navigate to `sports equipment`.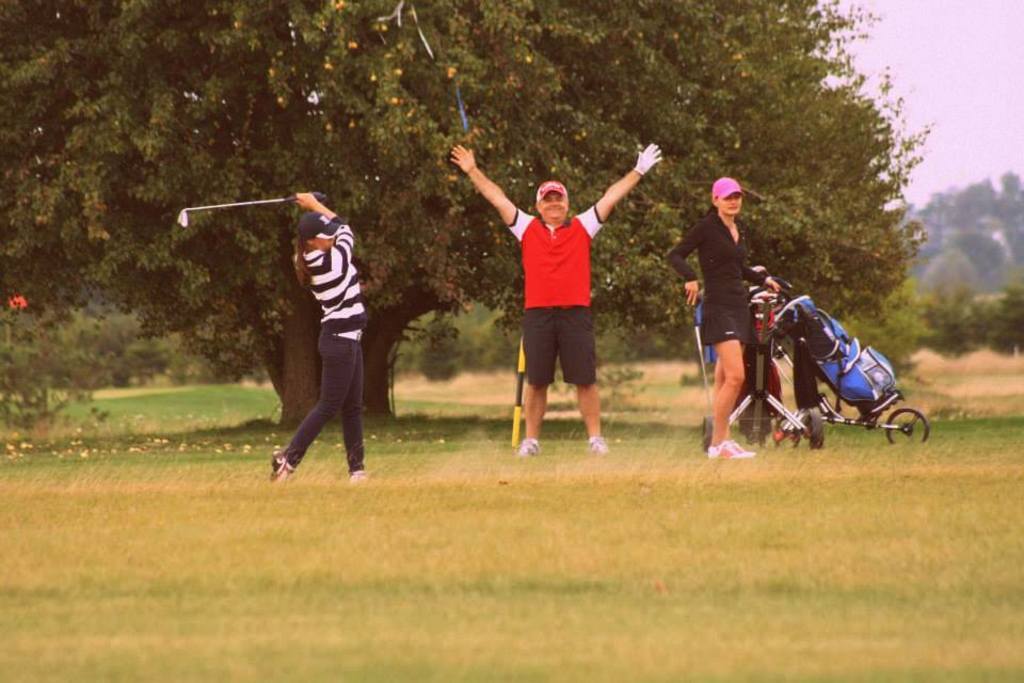
Navigation target: rect(177, 196, 326, 233).
